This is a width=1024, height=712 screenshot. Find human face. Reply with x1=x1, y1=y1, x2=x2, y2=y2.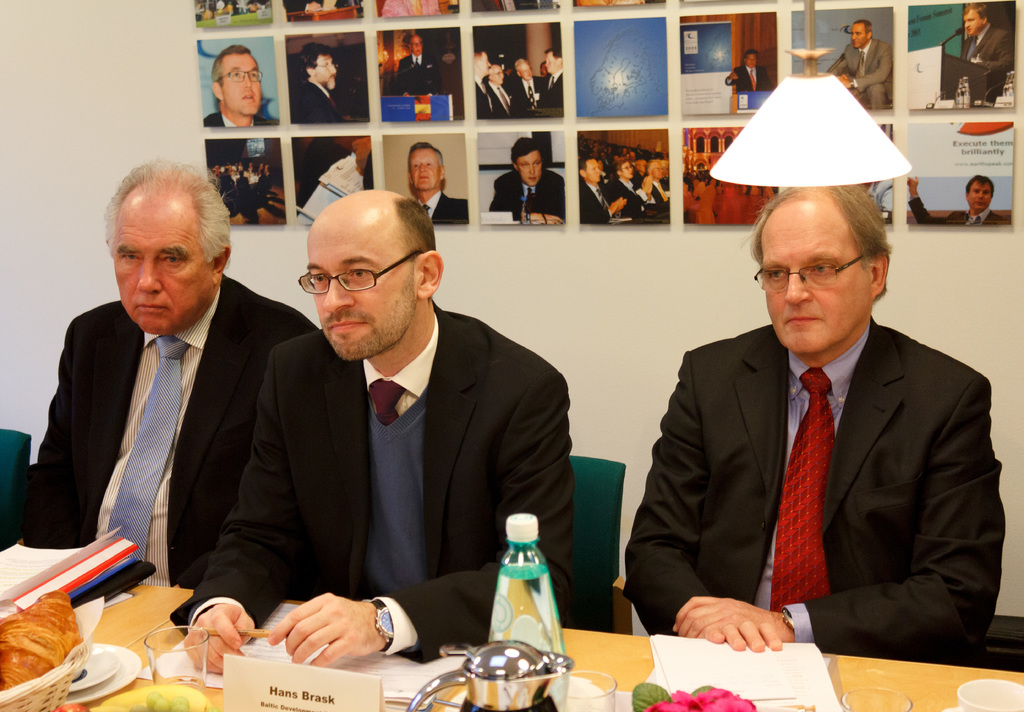
x1=518, y1=147, x2=540, y2=185.
